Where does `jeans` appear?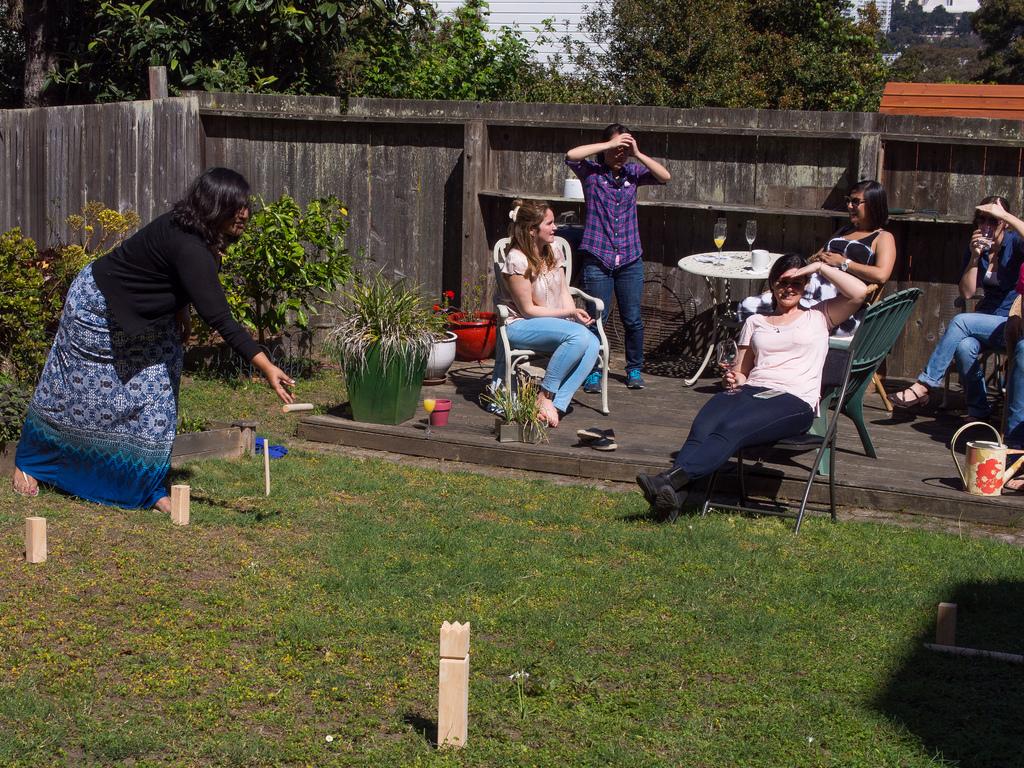
Appears at detection(584, 245, 644, 381).
